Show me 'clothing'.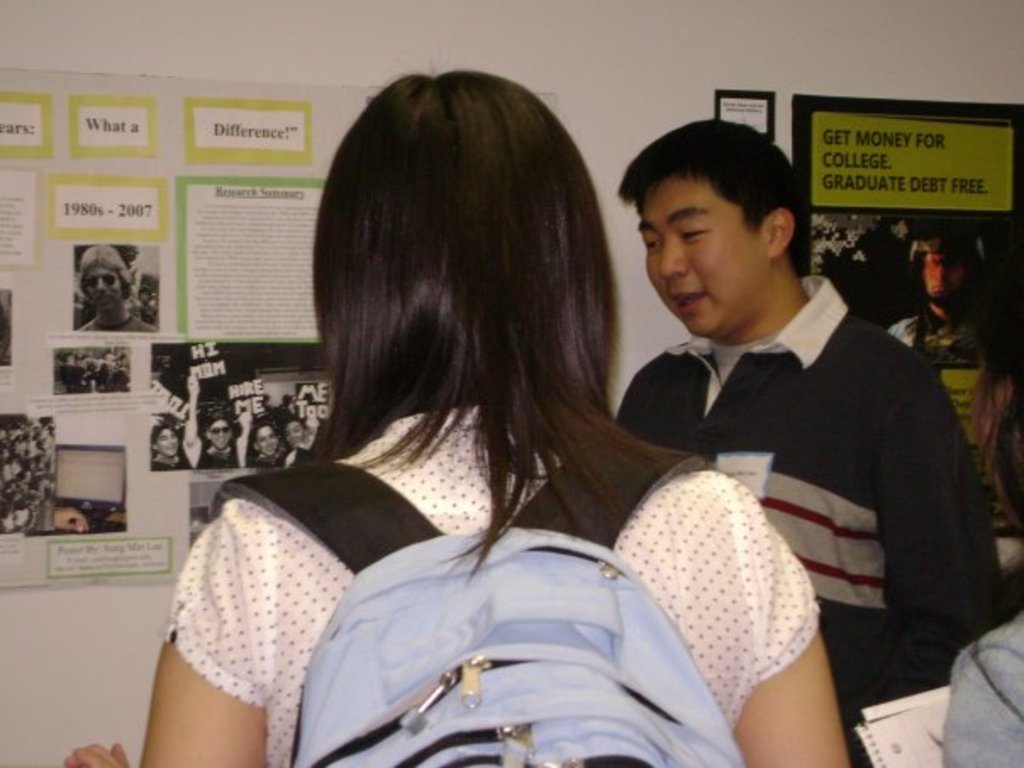
'clothing' is here: detection(946, 614, 1022, 766).
